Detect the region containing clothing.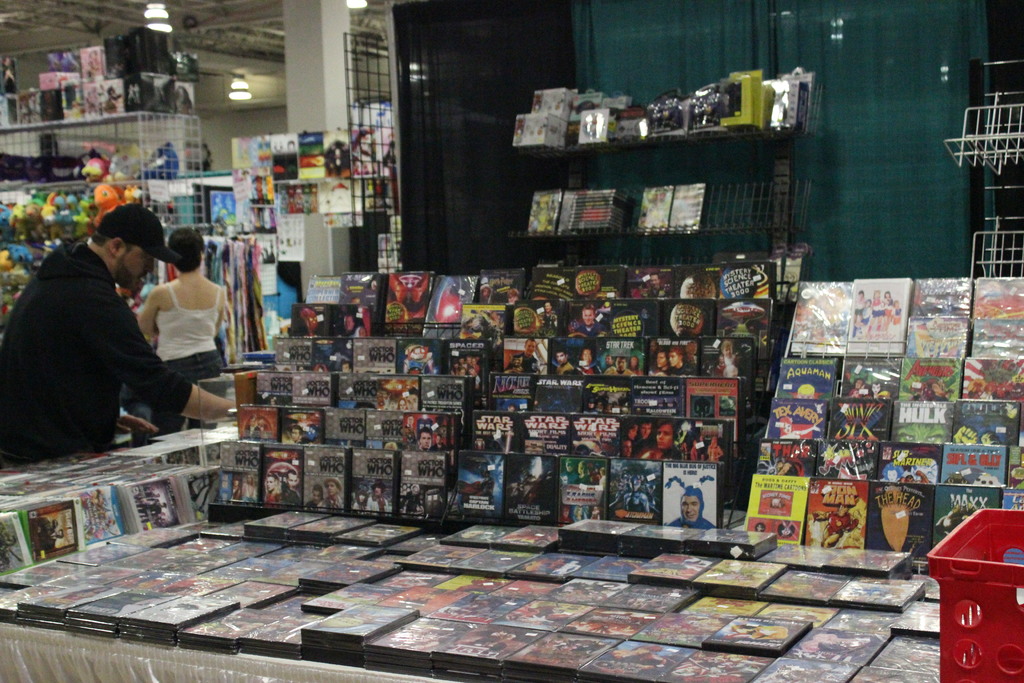
149,281,230,435.
